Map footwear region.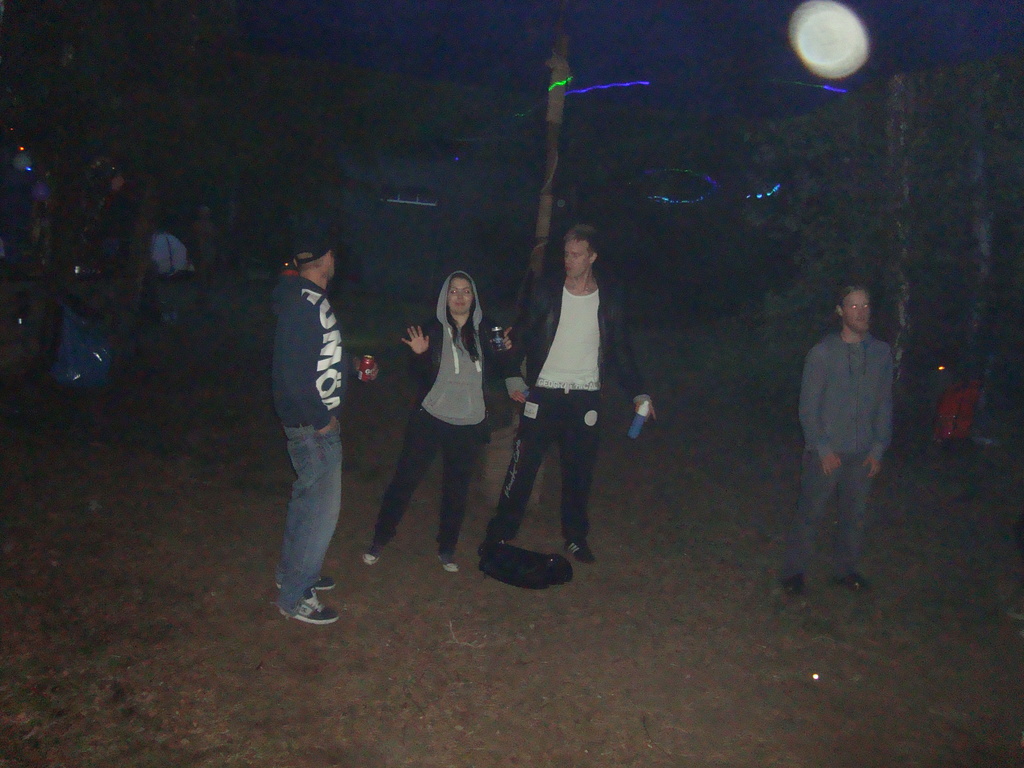
Mapped to (x1=790, y1=577, x2=803, y2=593).
